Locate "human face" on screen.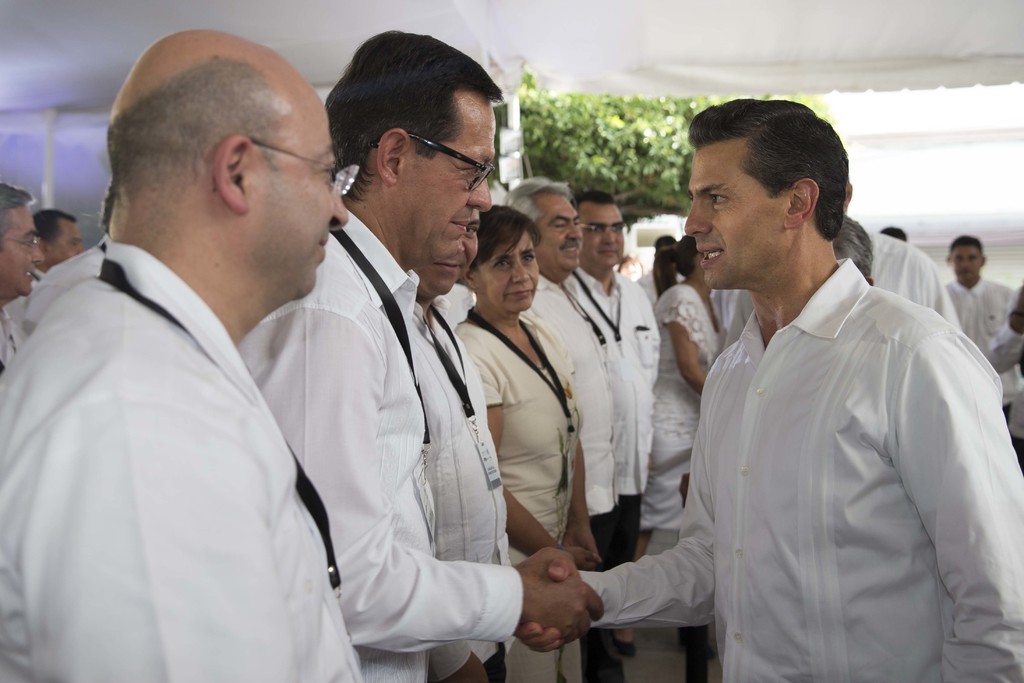
On screen at (x1=400, y1=100, x2=495, y2=258).
